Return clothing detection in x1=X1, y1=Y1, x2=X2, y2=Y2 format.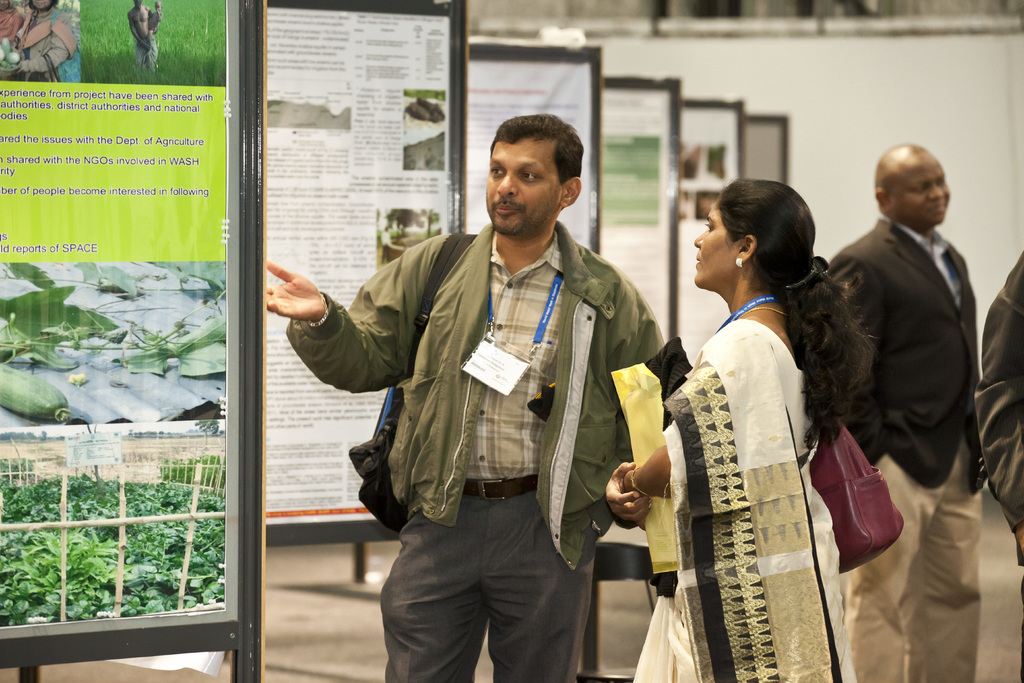
x1=828, y1=218, x2=985, y2=682.
